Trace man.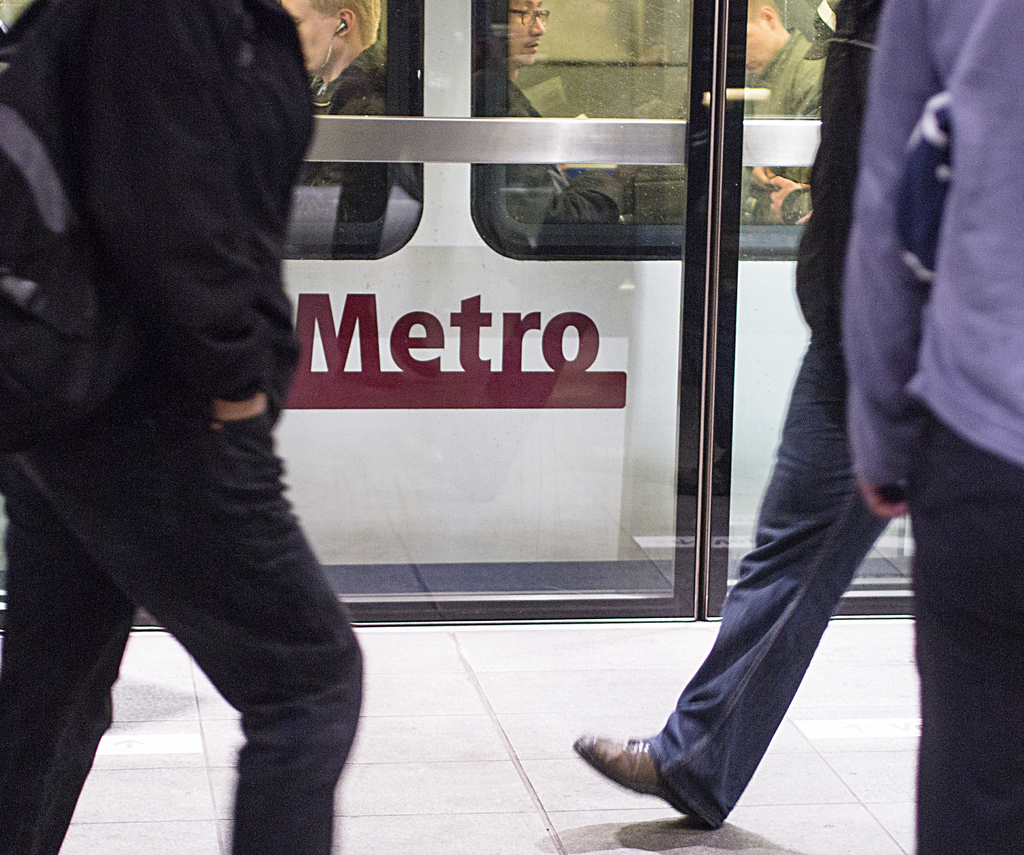
Traced to [500,0,651,242].
